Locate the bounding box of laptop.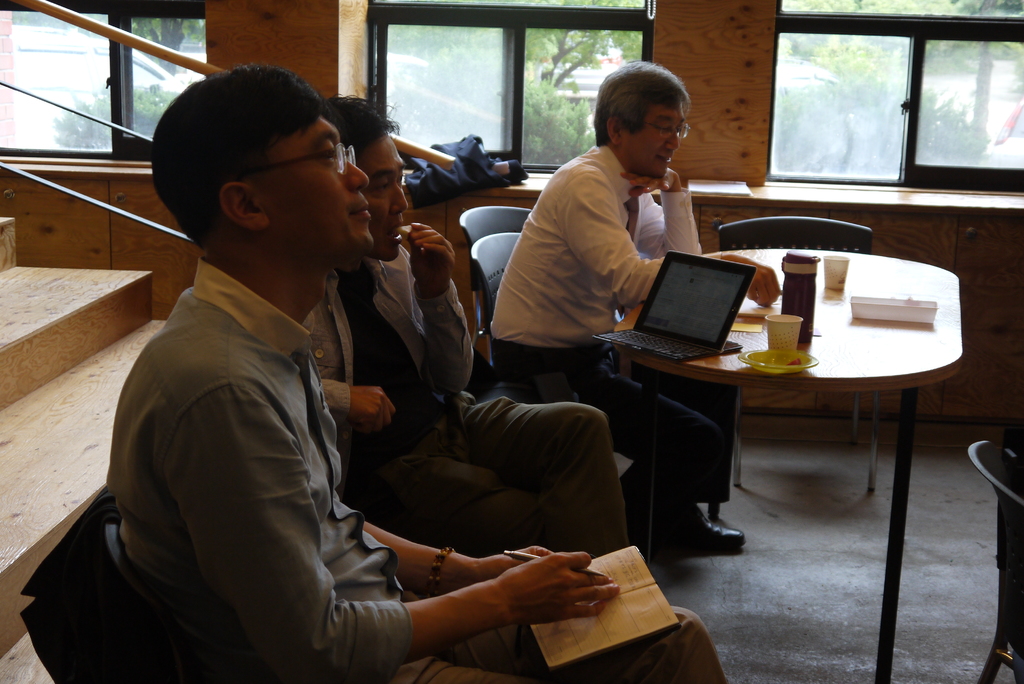
Bounding box: [586,245,759,366].
